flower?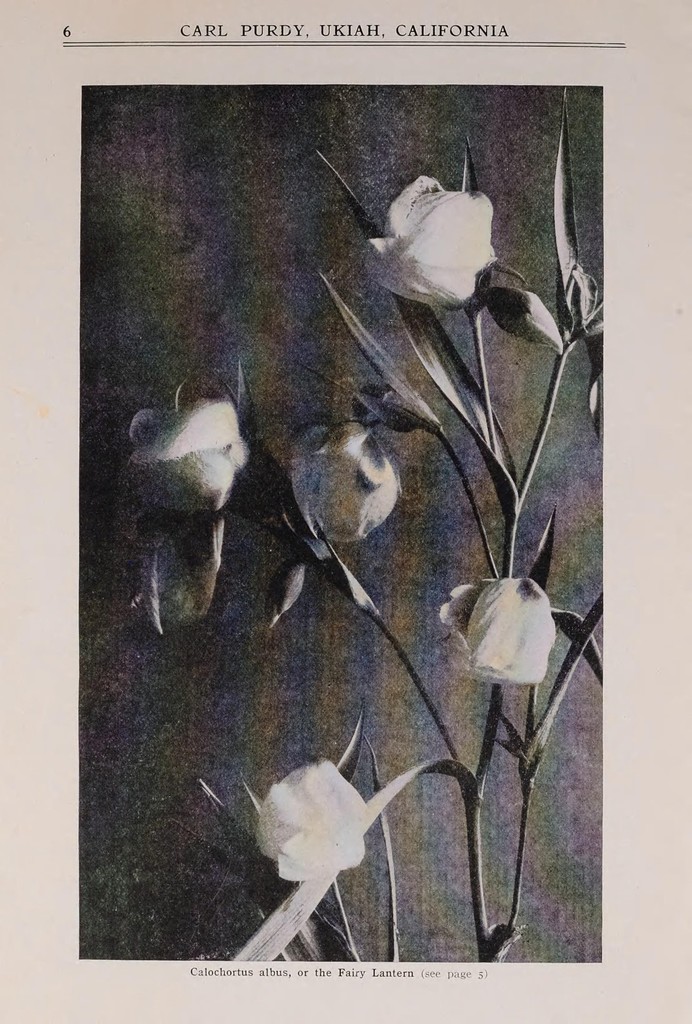
locate(258, 762, 372, 875)
